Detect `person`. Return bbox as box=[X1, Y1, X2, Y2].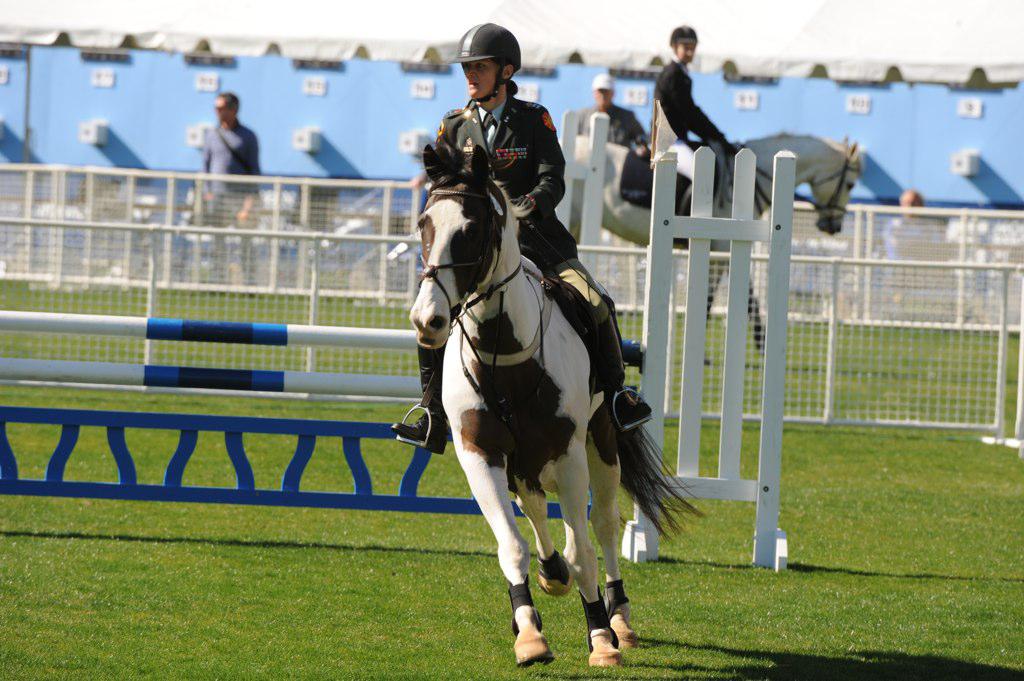
box=[574, 84, 644, 142].
